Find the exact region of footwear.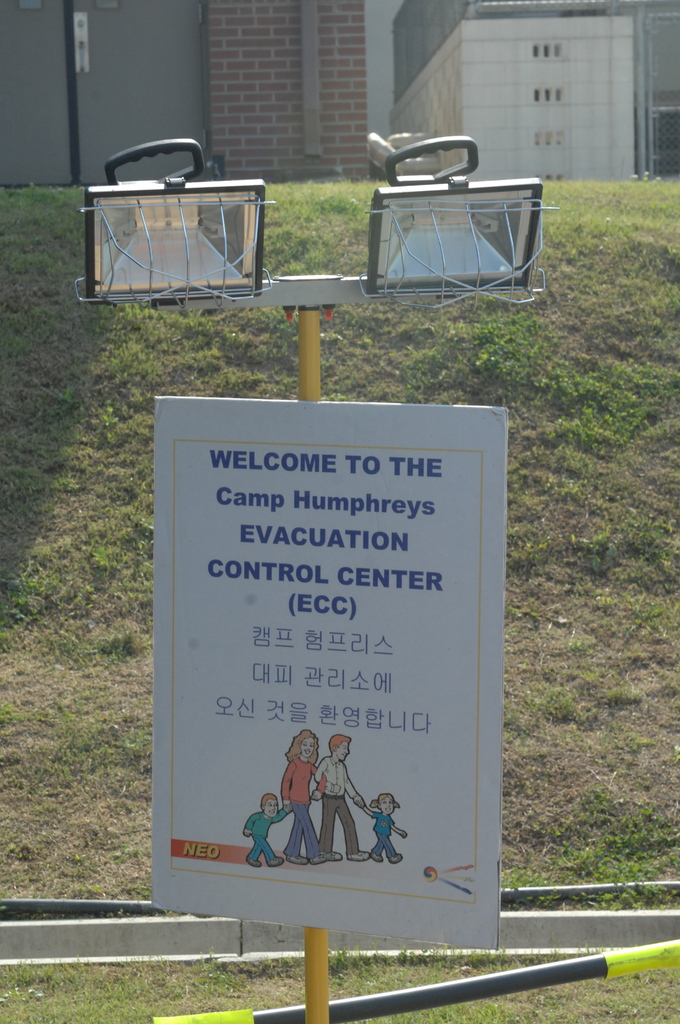
Exact region: 329/849/343/860.
